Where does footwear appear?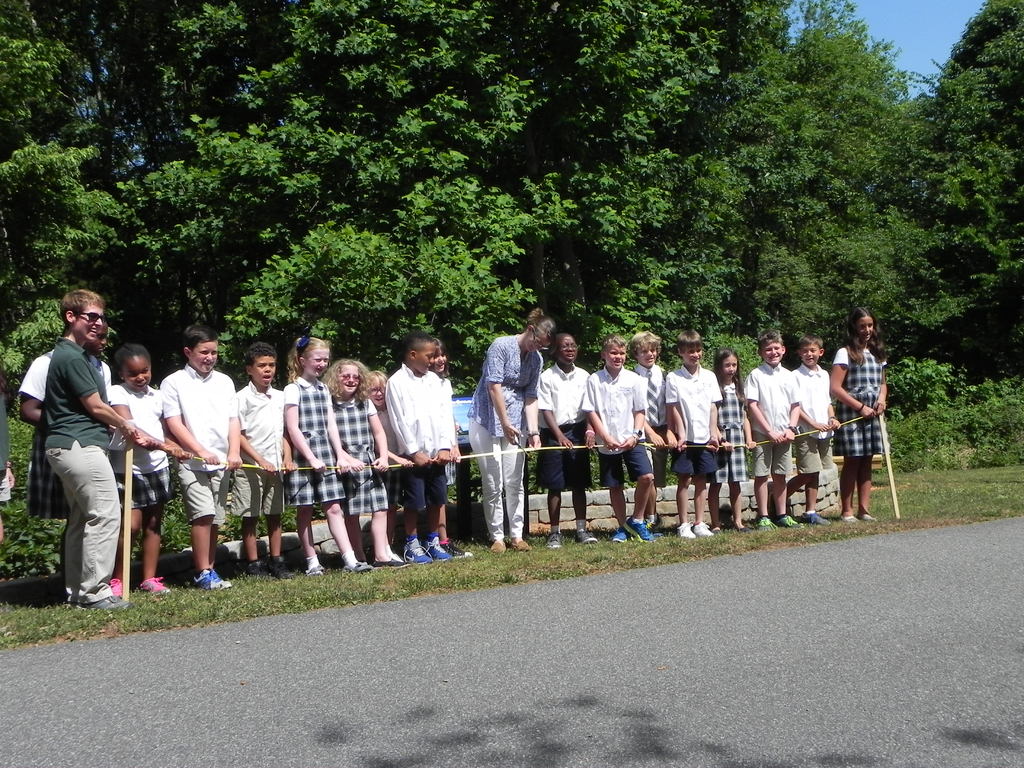
Appears at 442 537 472 559.
